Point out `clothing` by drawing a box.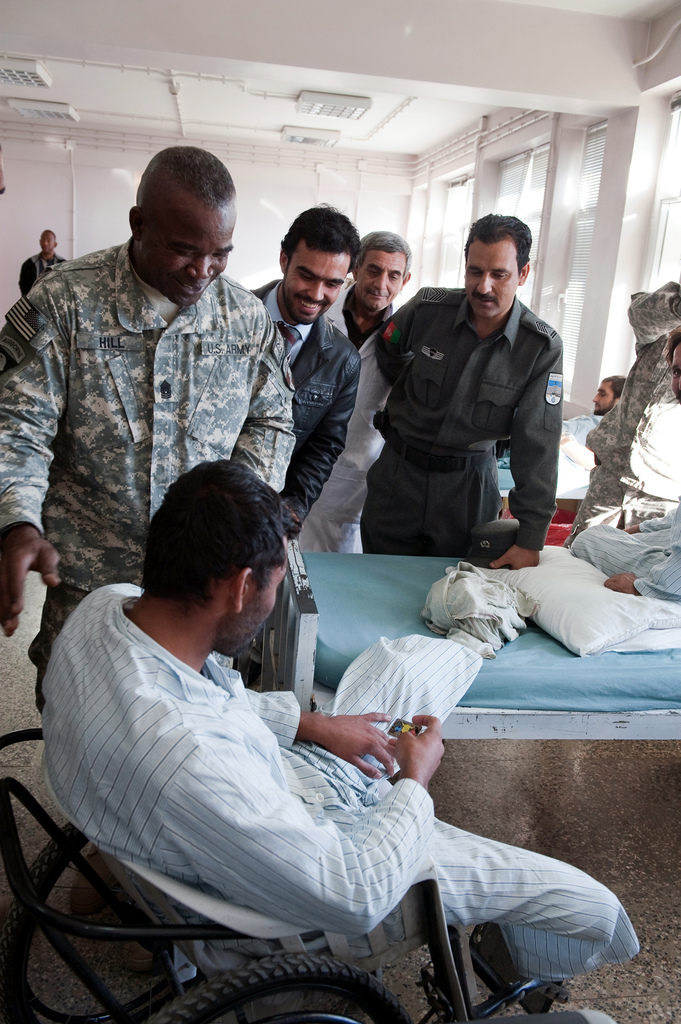
(41,576,646,975).
